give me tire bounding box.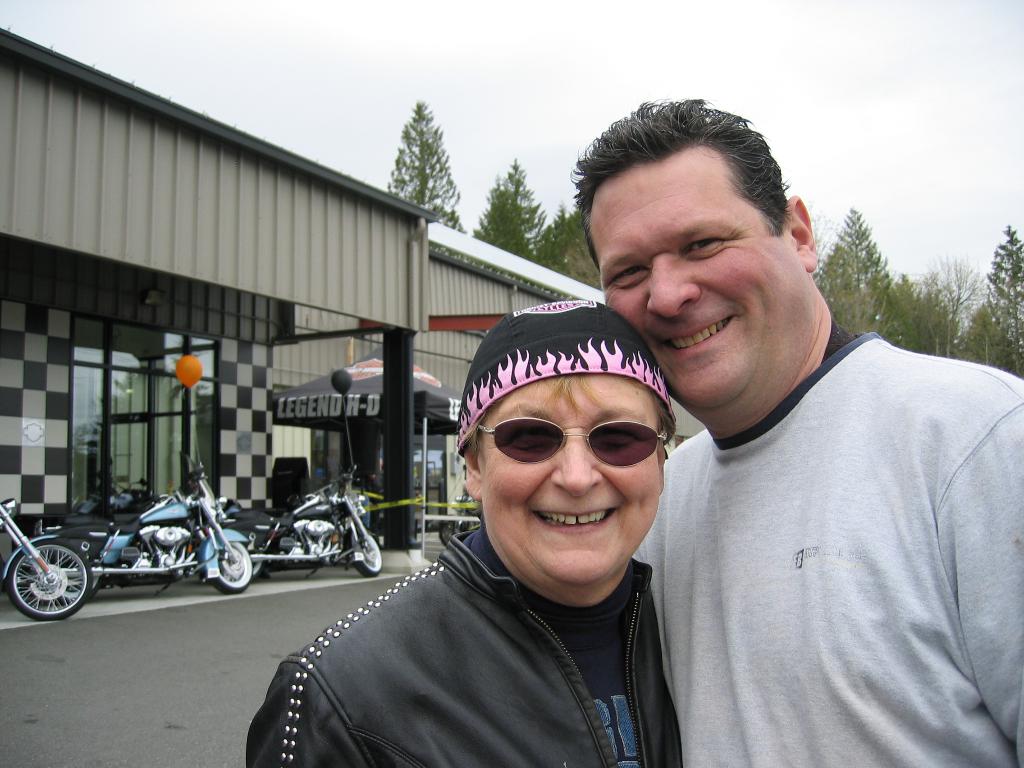
rect(212, 540, 253, 595).
